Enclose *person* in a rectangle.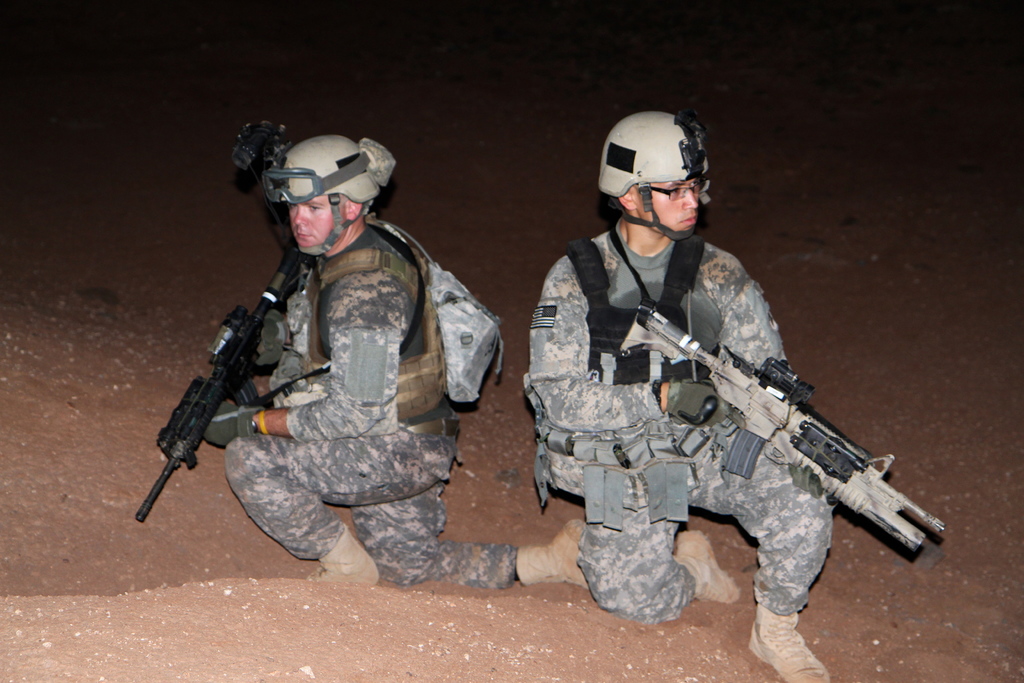
(207, 131, 600, 606).
